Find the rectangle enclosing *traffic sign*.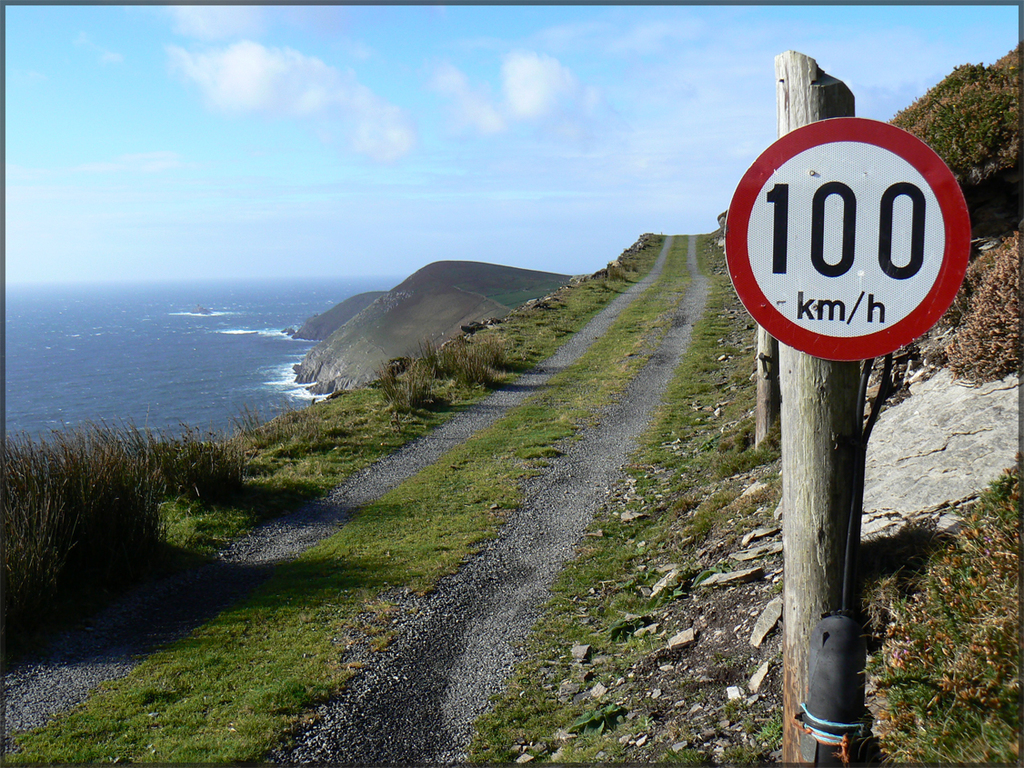
<bbox>722, 118, 966, 362</bbox>.
